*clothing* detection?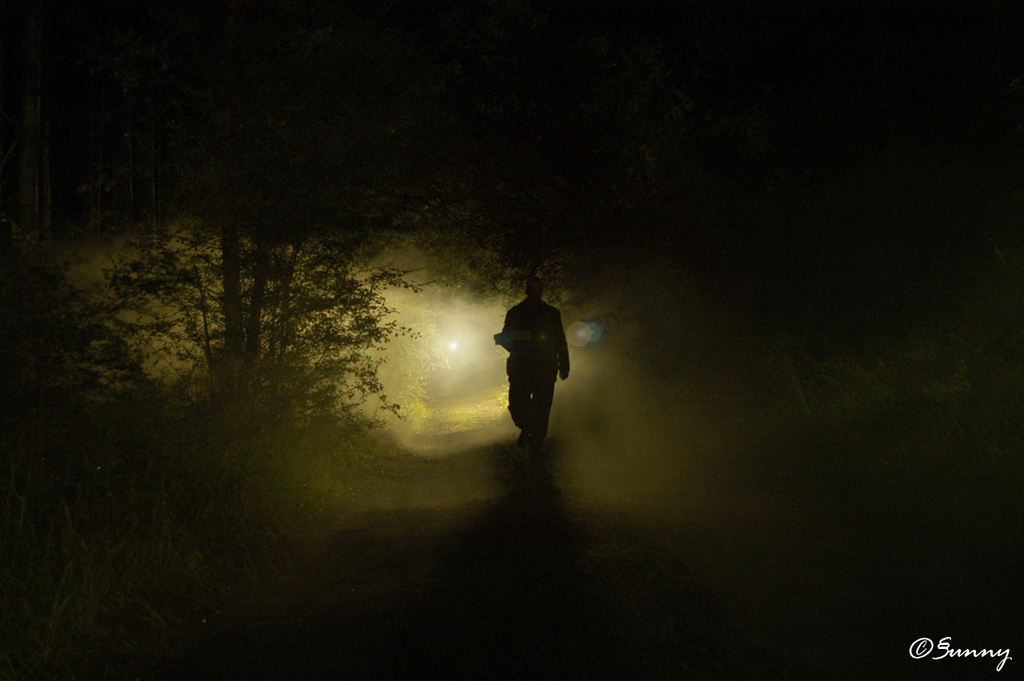
{"left": 496, "top": 279, "right": 572, "bottom": 437}
